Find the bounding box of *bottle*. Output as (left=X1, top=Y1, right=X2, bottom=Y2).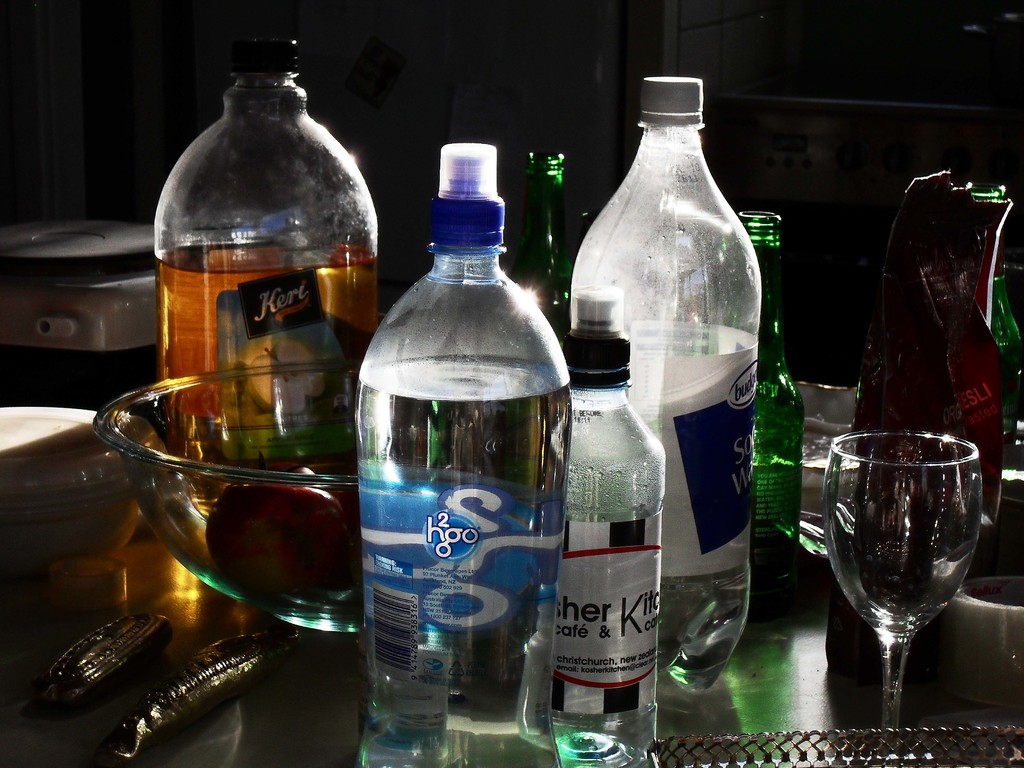
(left=144, top=33, right=381, bottom=435).
